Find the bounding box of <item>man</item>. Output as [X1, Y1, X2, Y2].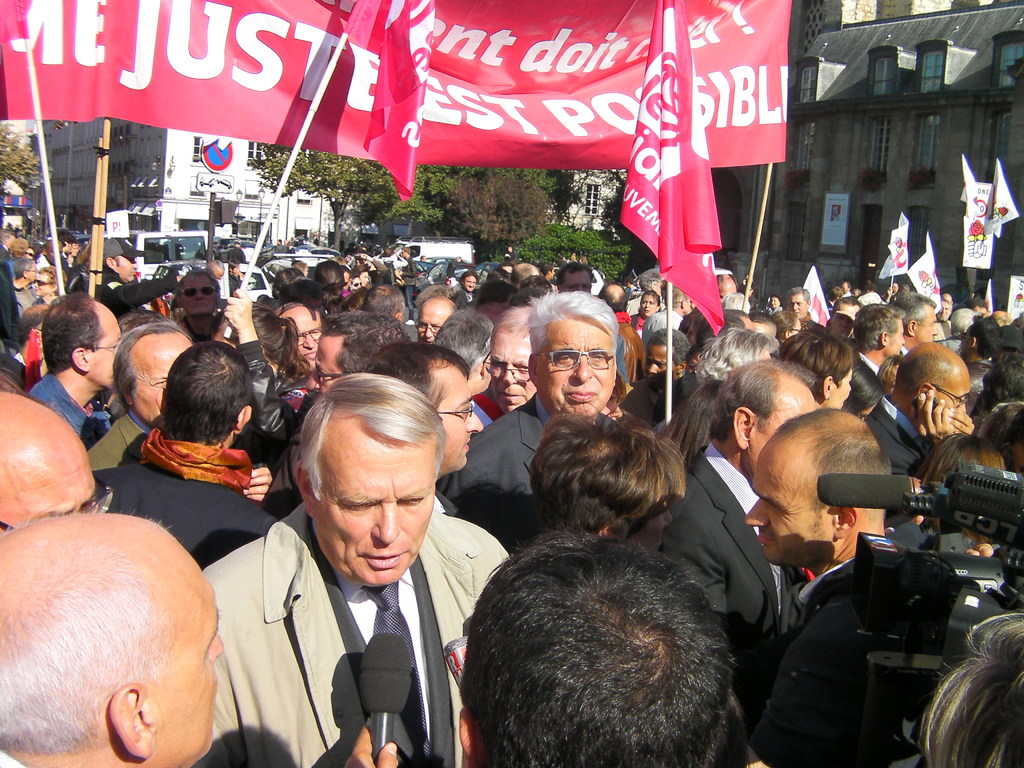
[58, 228, 68, 252].
